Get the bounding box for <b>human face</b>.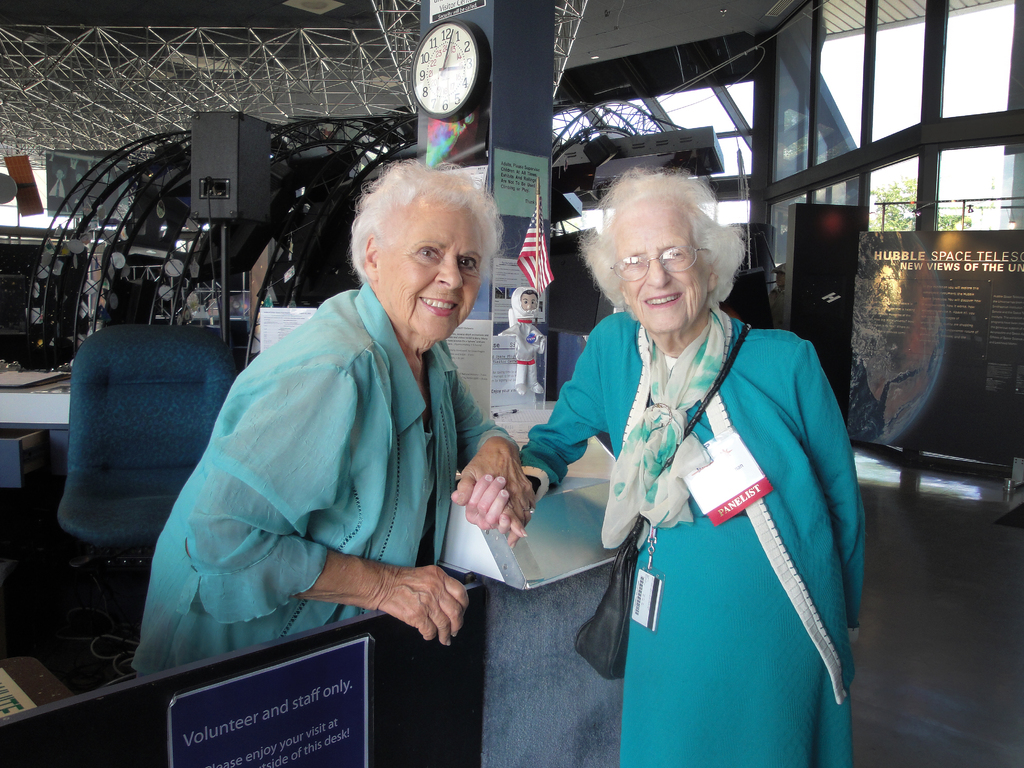
crop(523, 294, 538, 310).
